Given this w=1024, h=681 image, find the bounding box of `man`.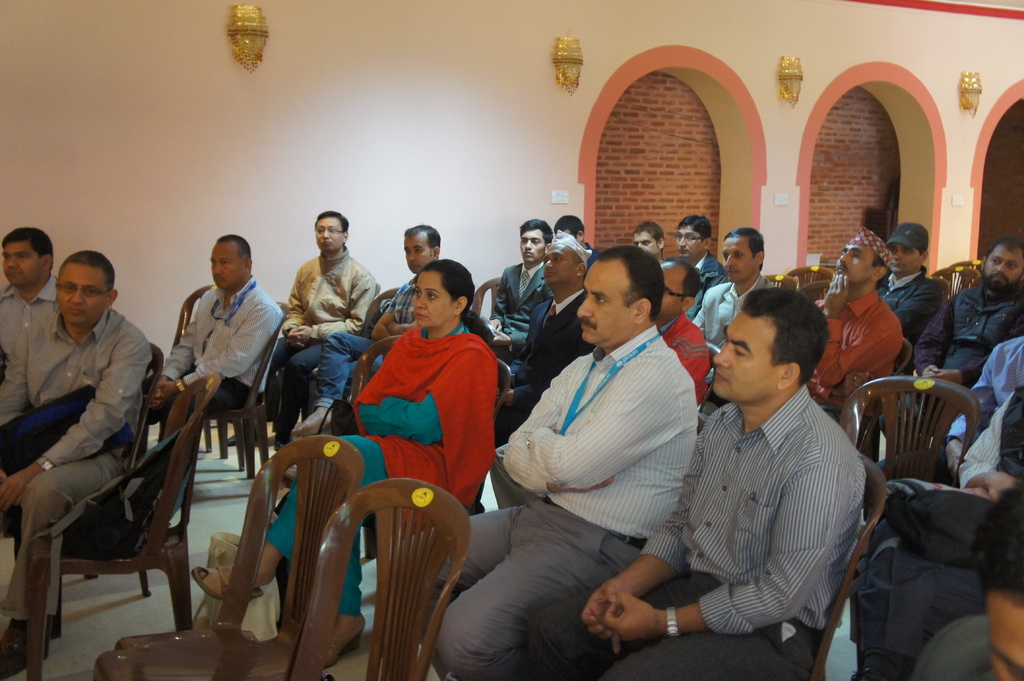
locate(552, 213, 605, 268).
